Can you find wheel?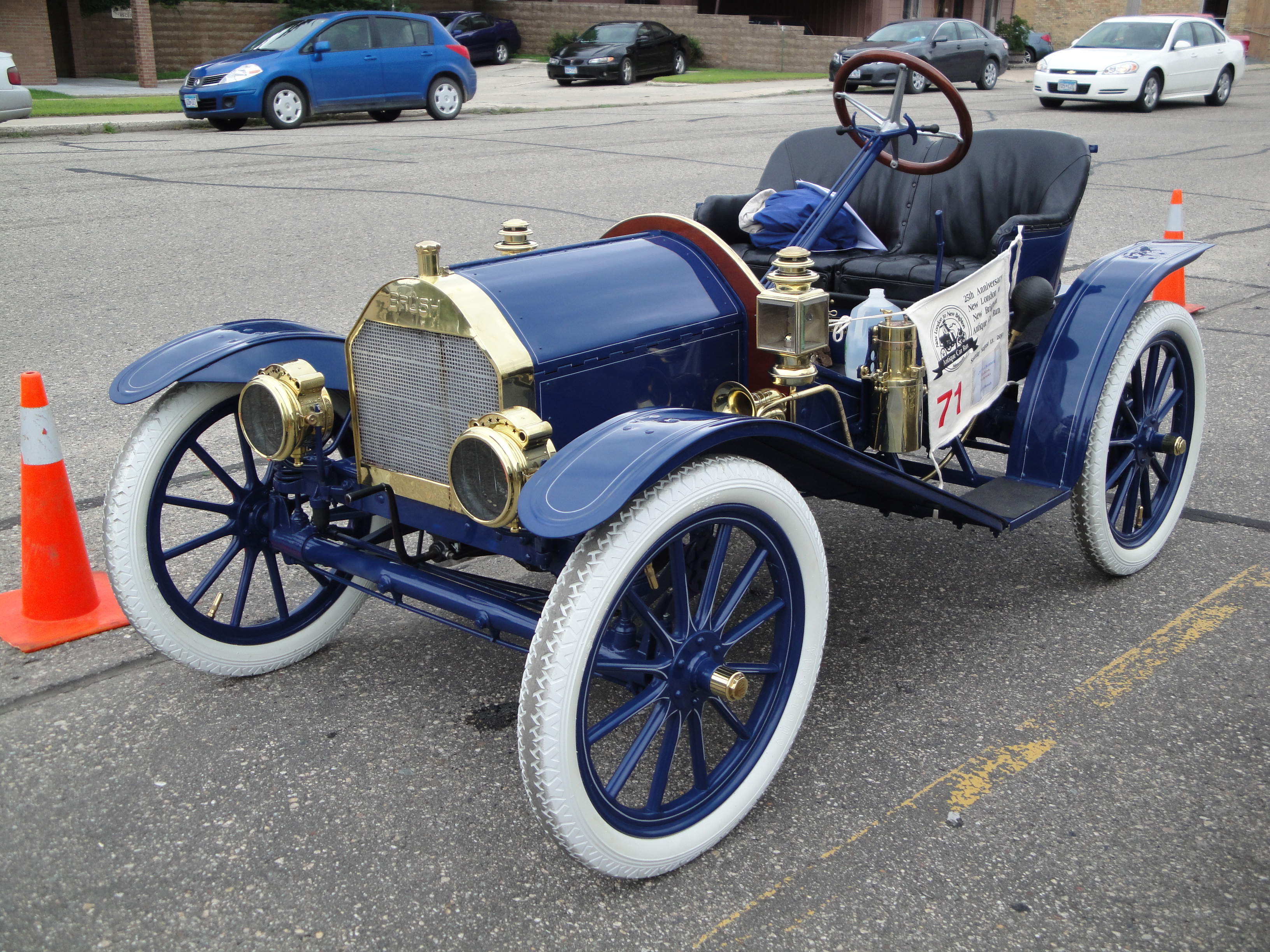
Yes, bounding box: [x1=381, y1=23, x2=388, y2=35].
